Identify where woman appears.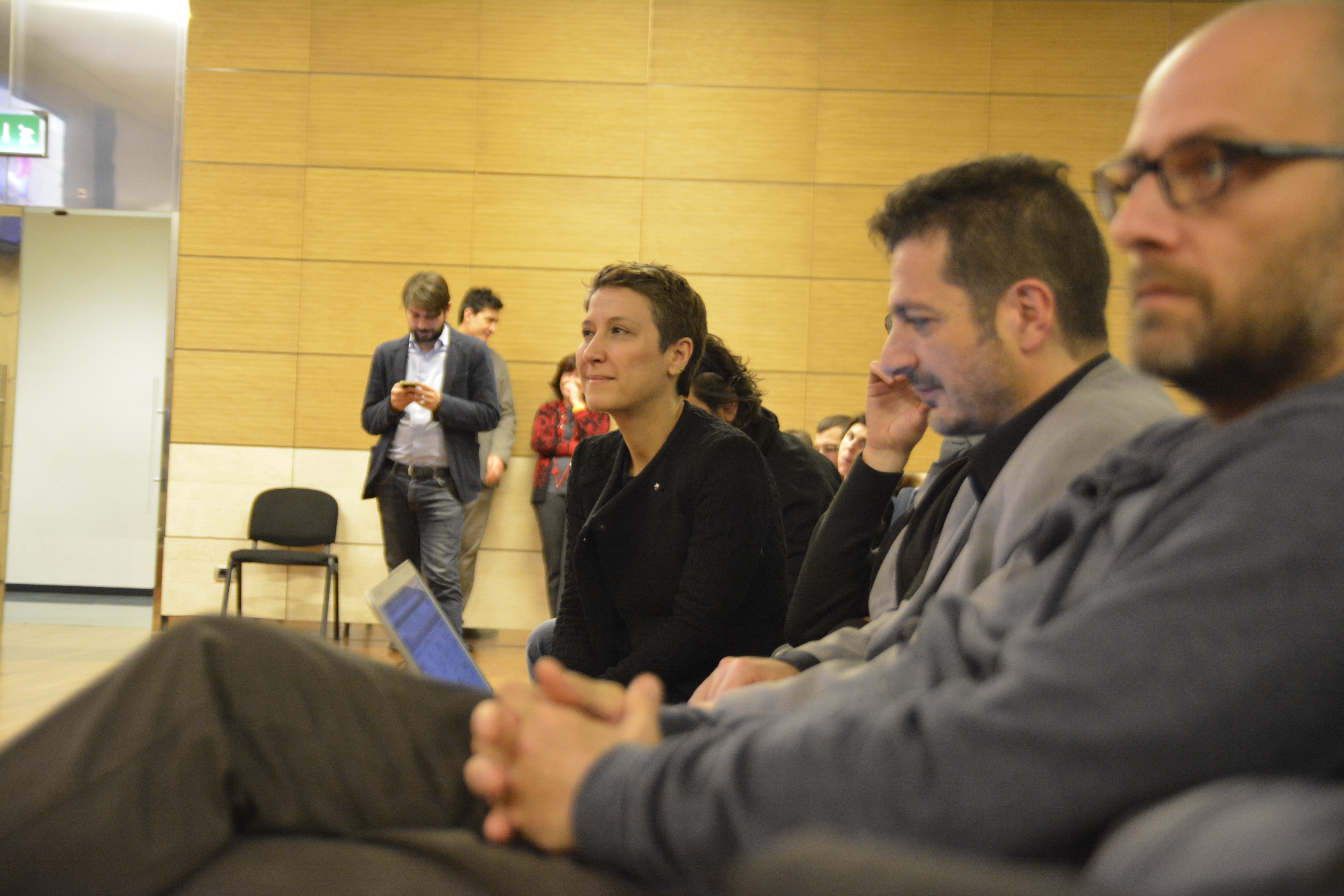
Appears at crop(155, 72, 172, 90).
